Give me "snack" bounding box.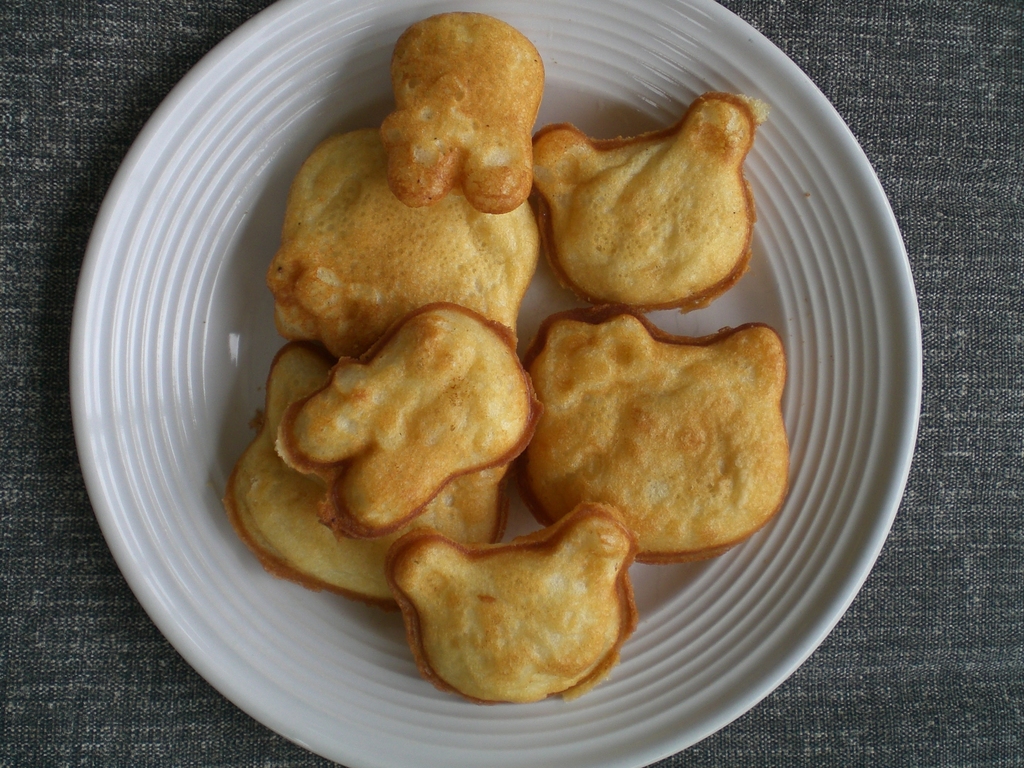
crop(524, 312, 789, 566).
